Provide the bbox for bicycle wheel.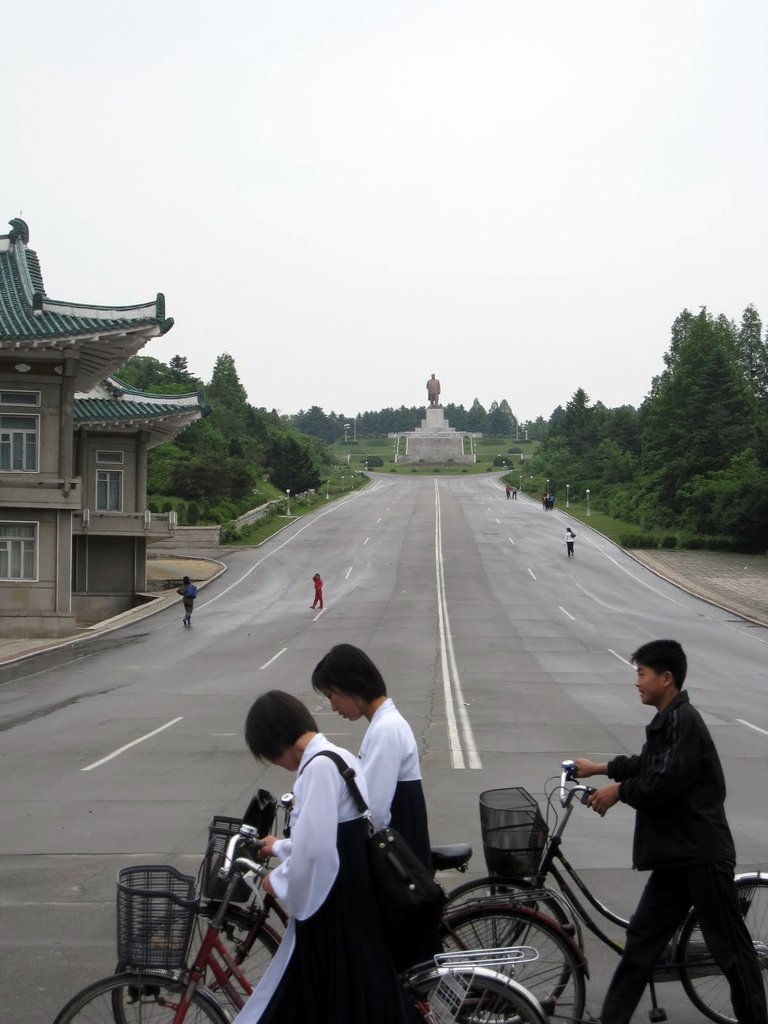
l=427, t=894, r=608, b=1011.
